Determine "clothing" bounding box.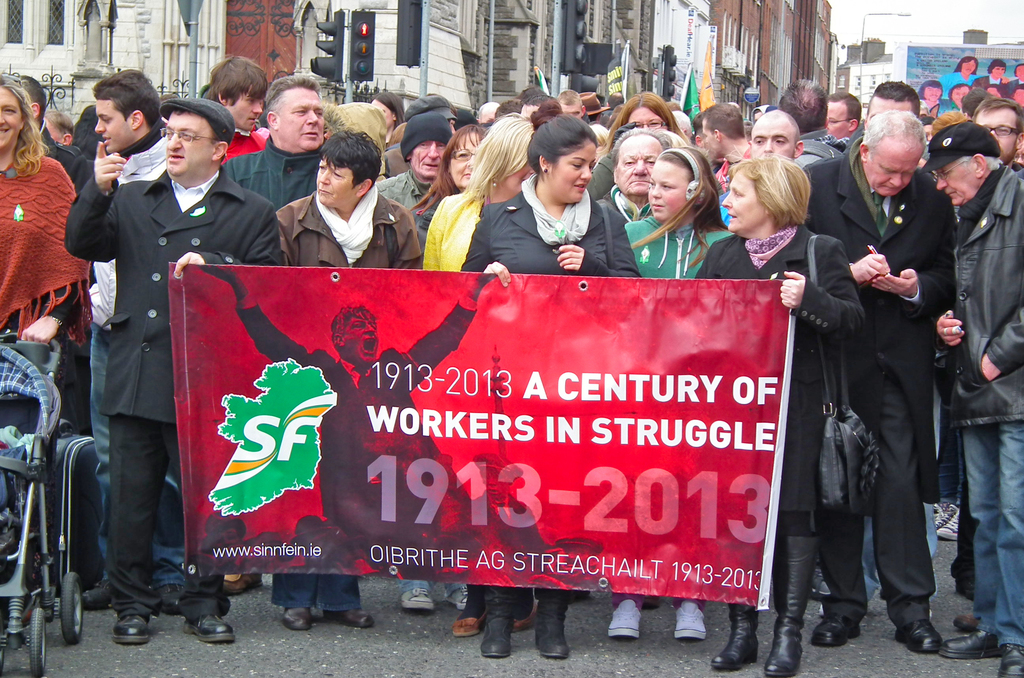
Determined: [211,131,319,209].
